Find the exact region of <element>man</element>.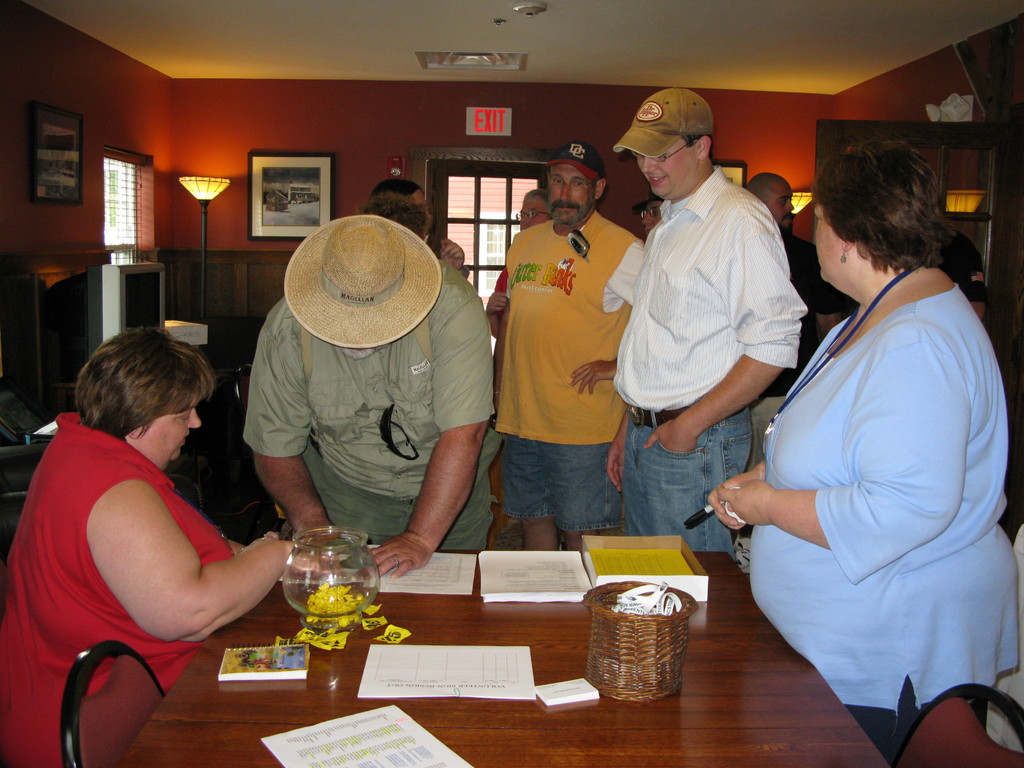
Exact region: box(634, 193, 668, 238).
